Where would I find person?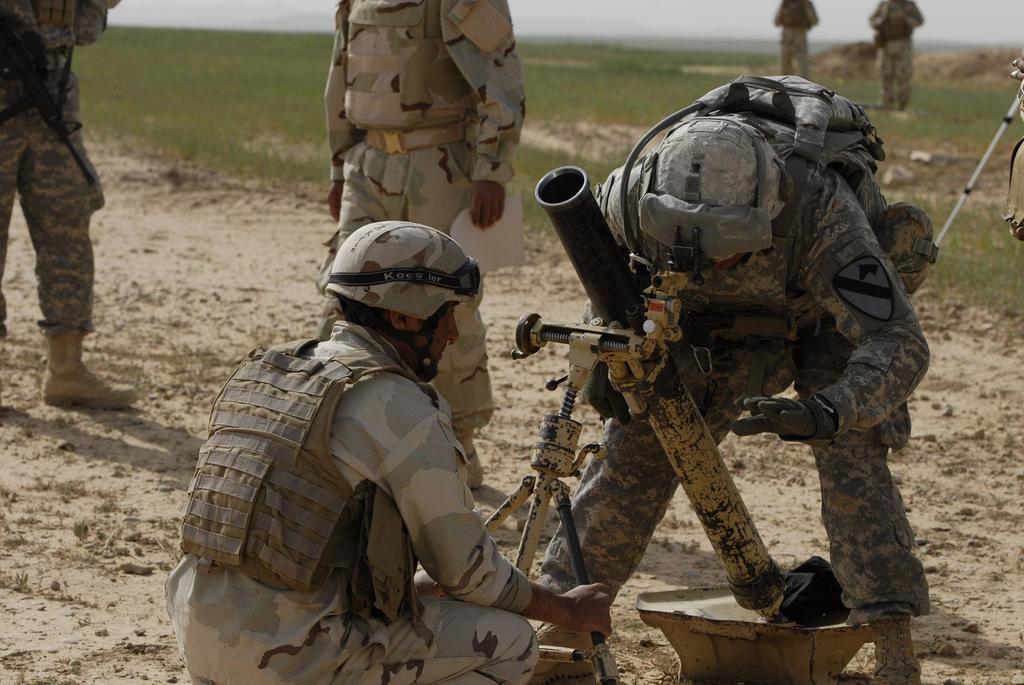
At [x1=770, y1=0, x2=819, y2=82].
